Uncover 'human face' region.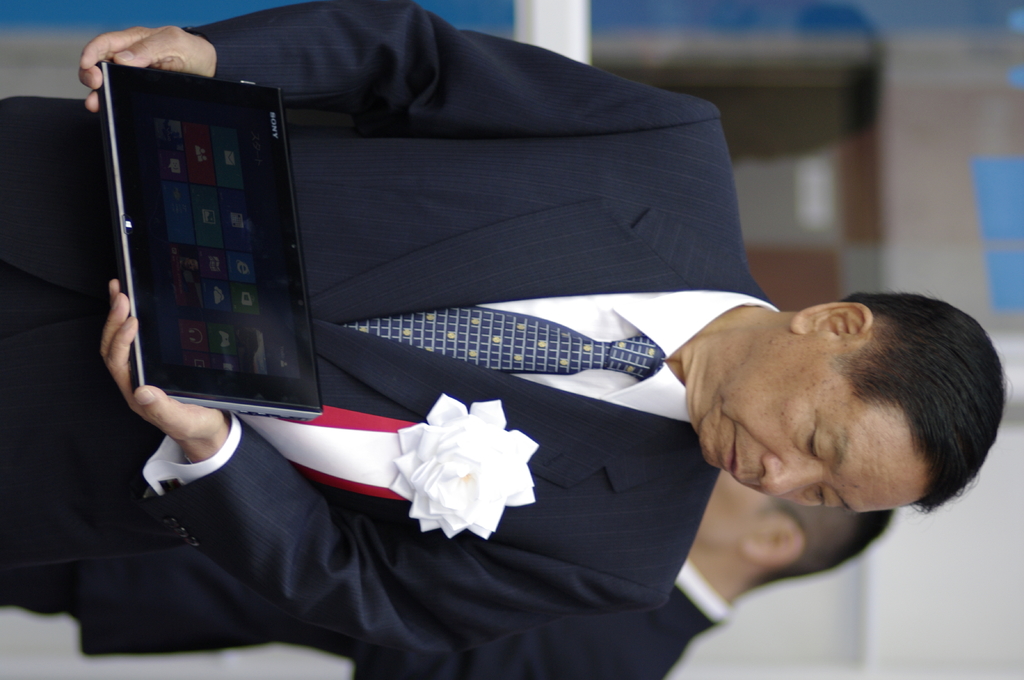
Uncovered: detection(697, 331, 929, 508).
